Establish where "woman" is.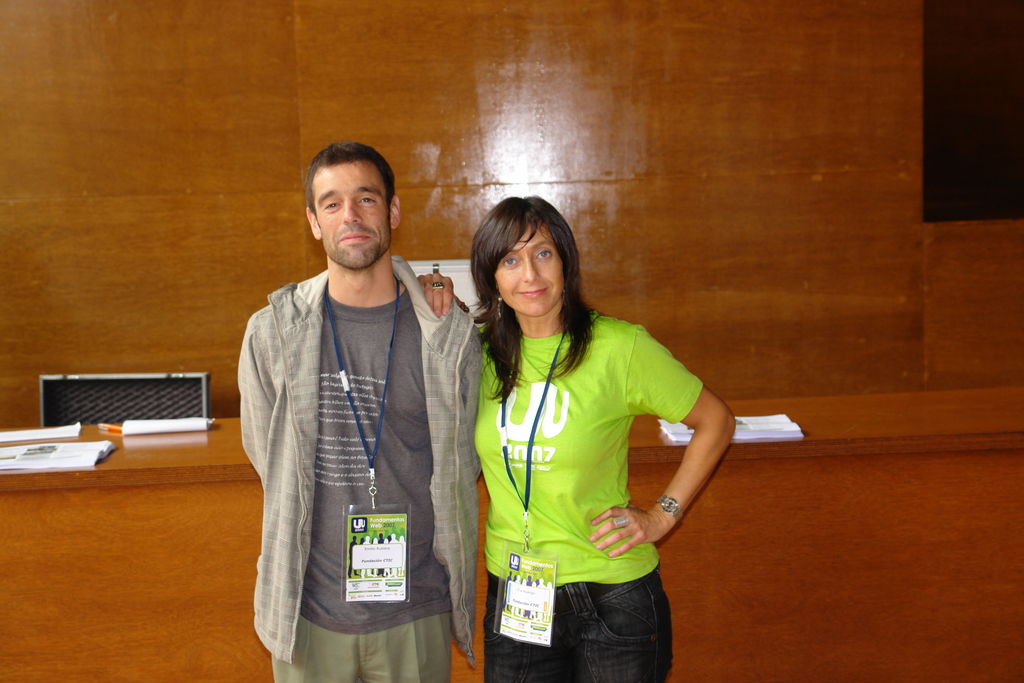
Established at [left=415, top=190, right=740, bottom=682].
